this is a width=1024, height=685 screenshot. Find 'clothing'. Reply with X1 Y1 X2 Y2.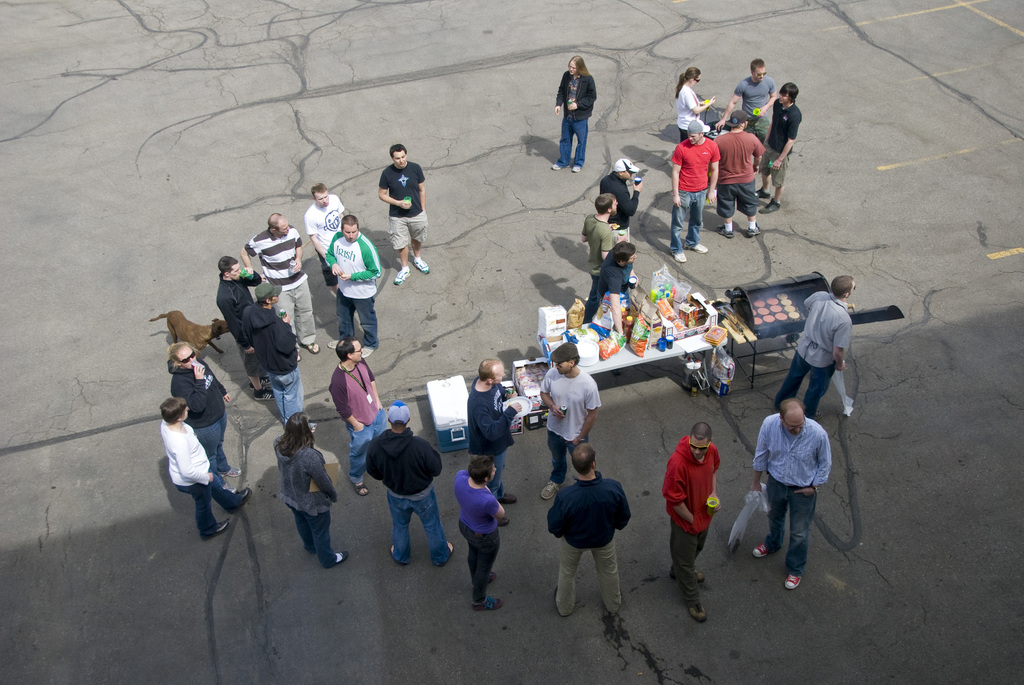
538 363 598 483.
